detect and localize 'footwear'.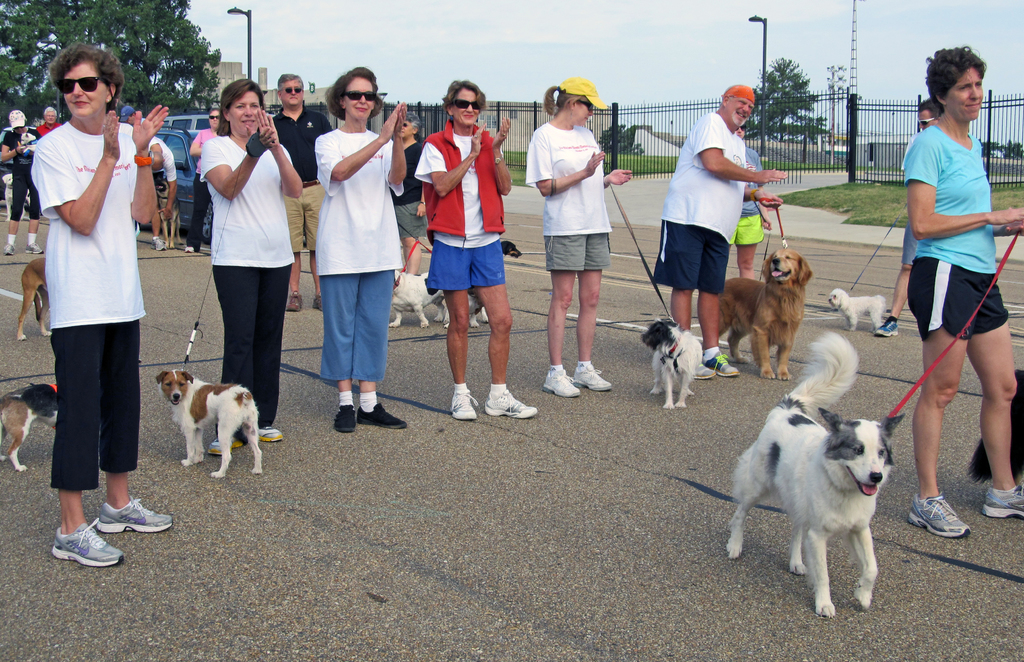
Localized at left=207, top=434, right=236, bottom=454.
